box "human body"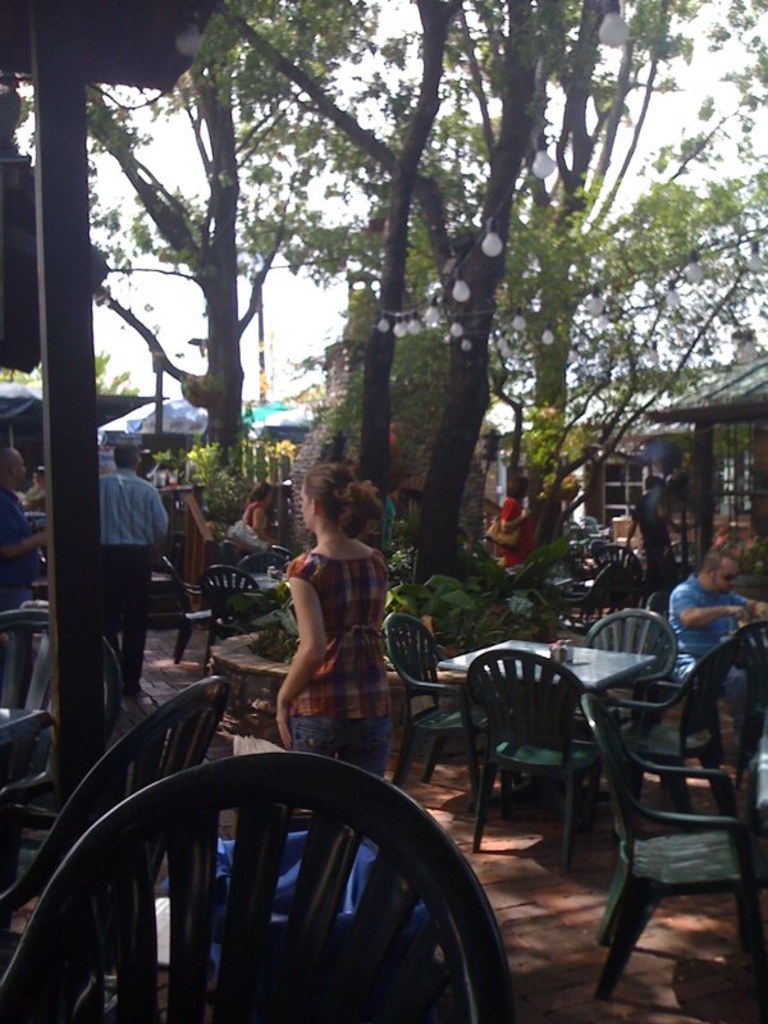
left=481, top=476, right=532, bottom=580
